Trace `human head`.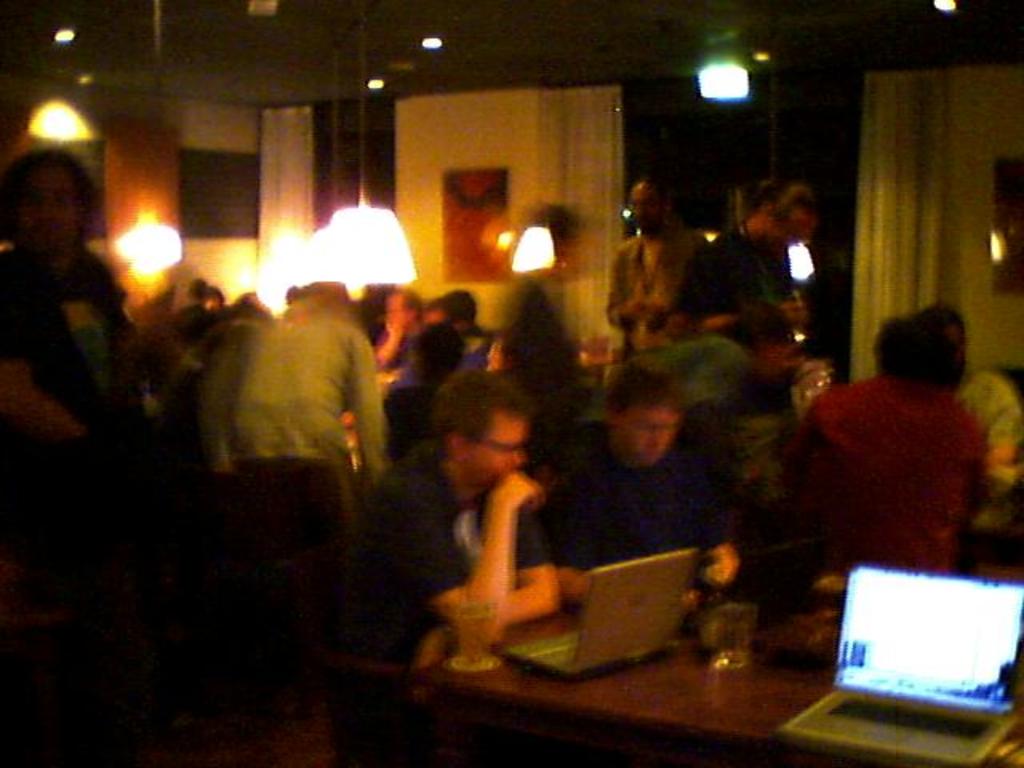
Traced to {"left": 299, "top": 280, "right": 350, "bottom": 318}.
